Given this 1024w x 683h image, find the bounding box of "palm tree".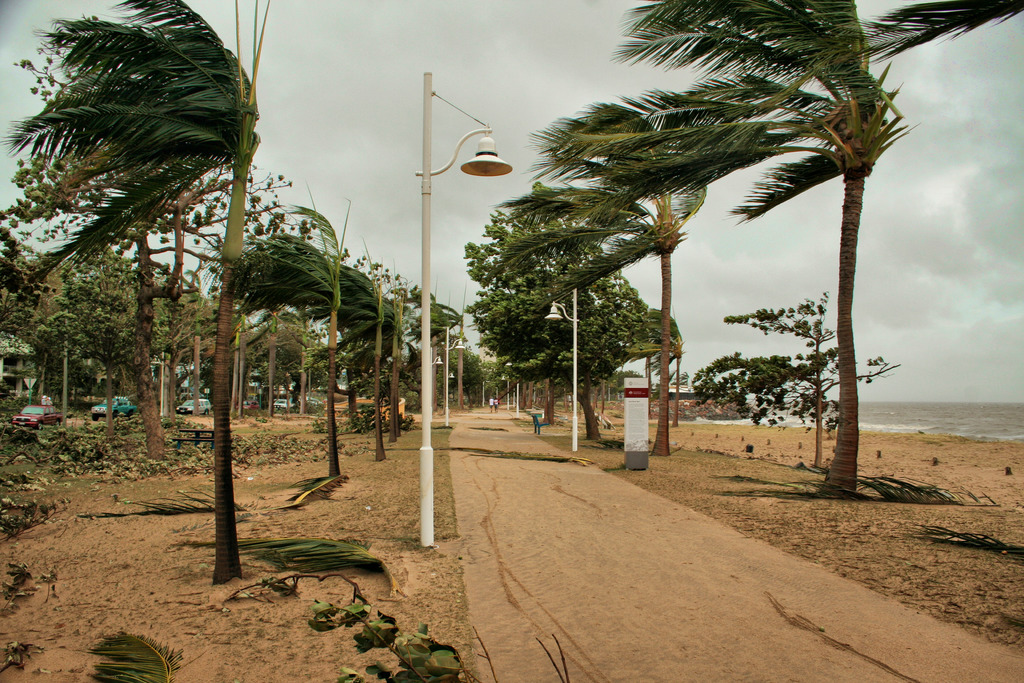
region(596, 0, 924, 498).
